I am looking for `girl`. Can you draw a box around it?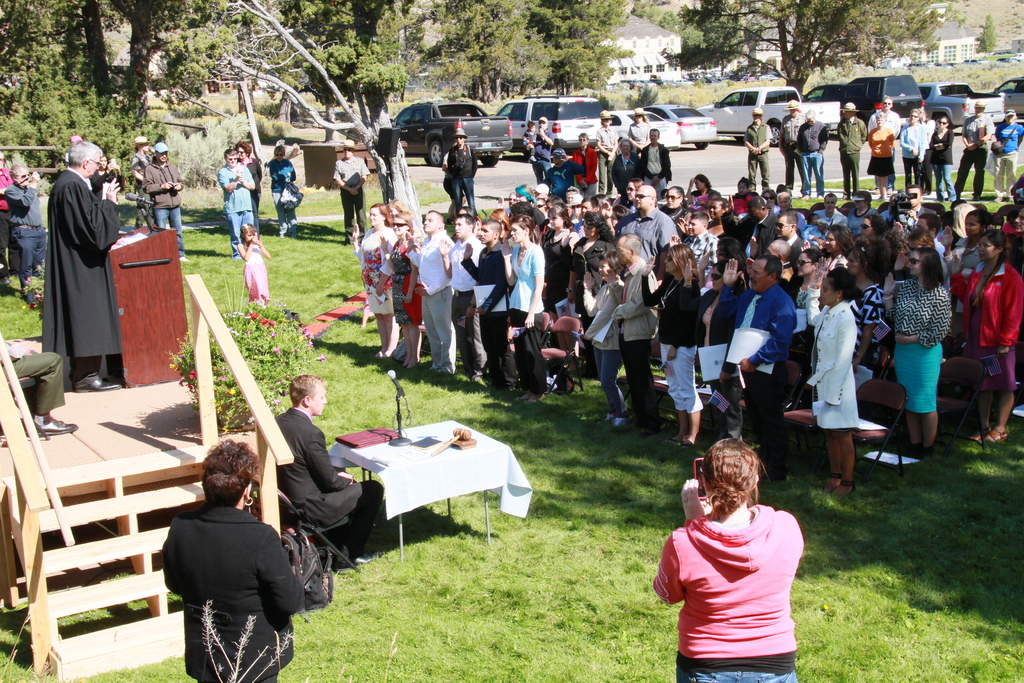
Sure, the bounding box is region(884, 247, 932, 438).
